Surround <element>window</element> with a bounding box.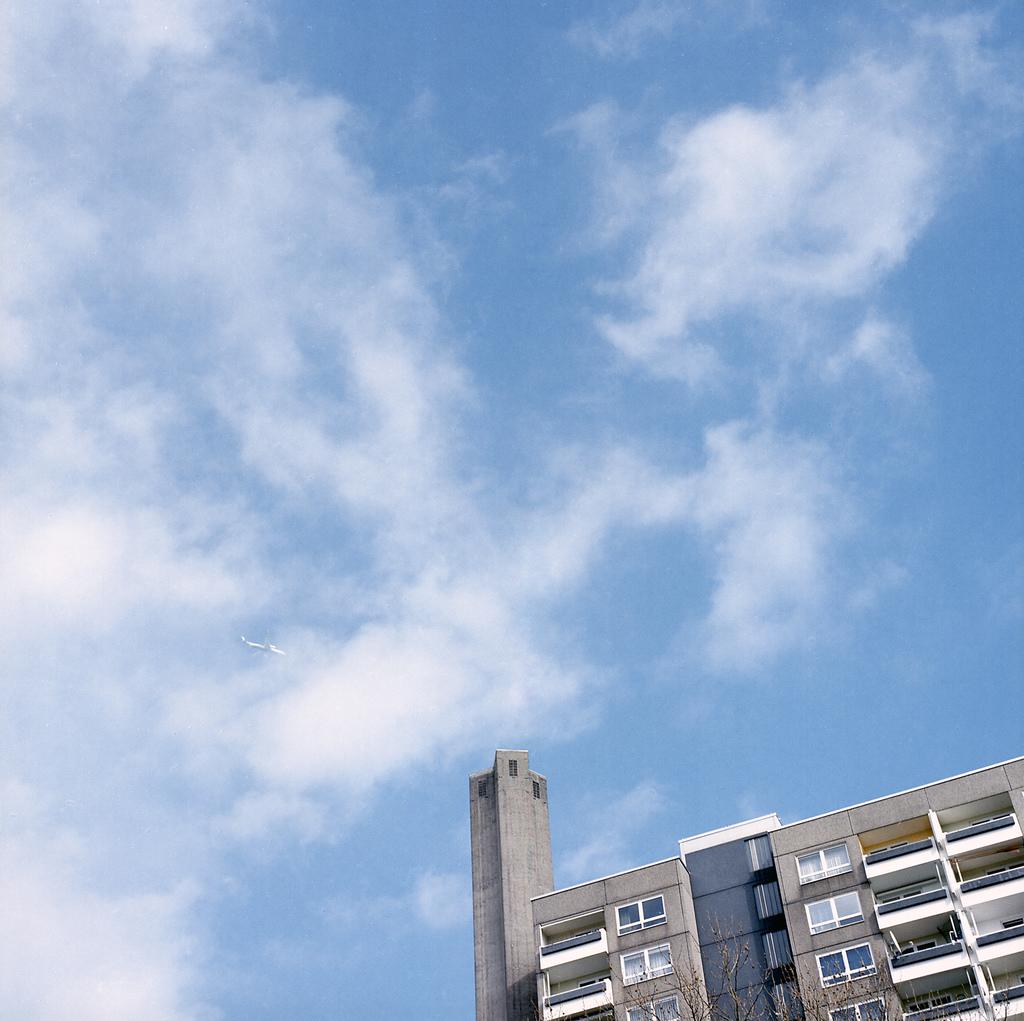
(613, 892, 671, 938).
